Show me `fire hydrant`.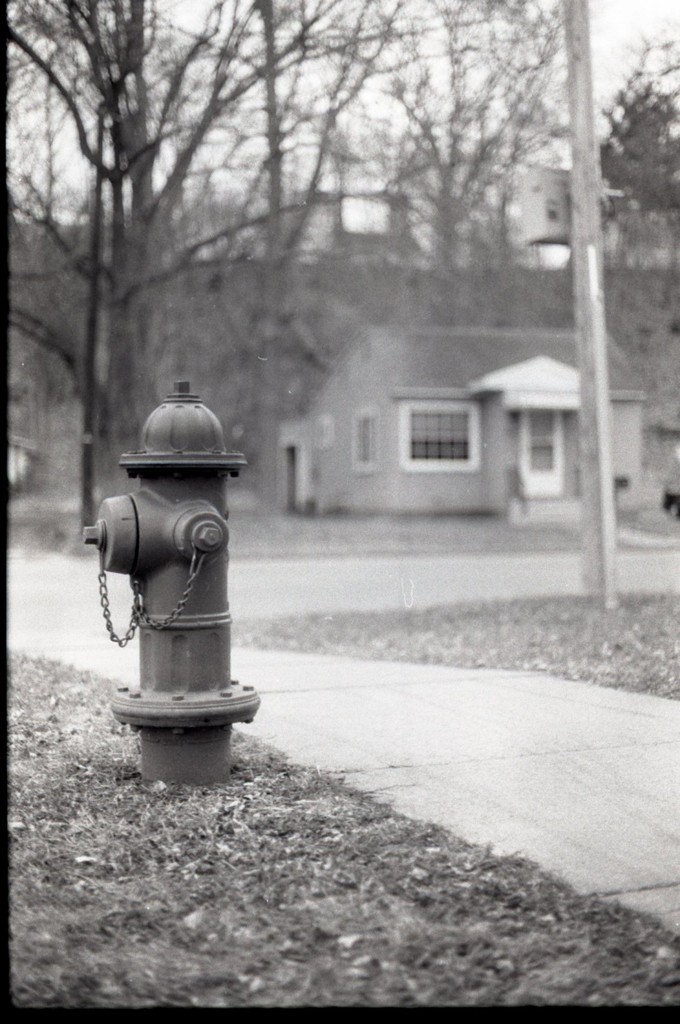
`fire hydrant` is here: 86,381,260,790.
